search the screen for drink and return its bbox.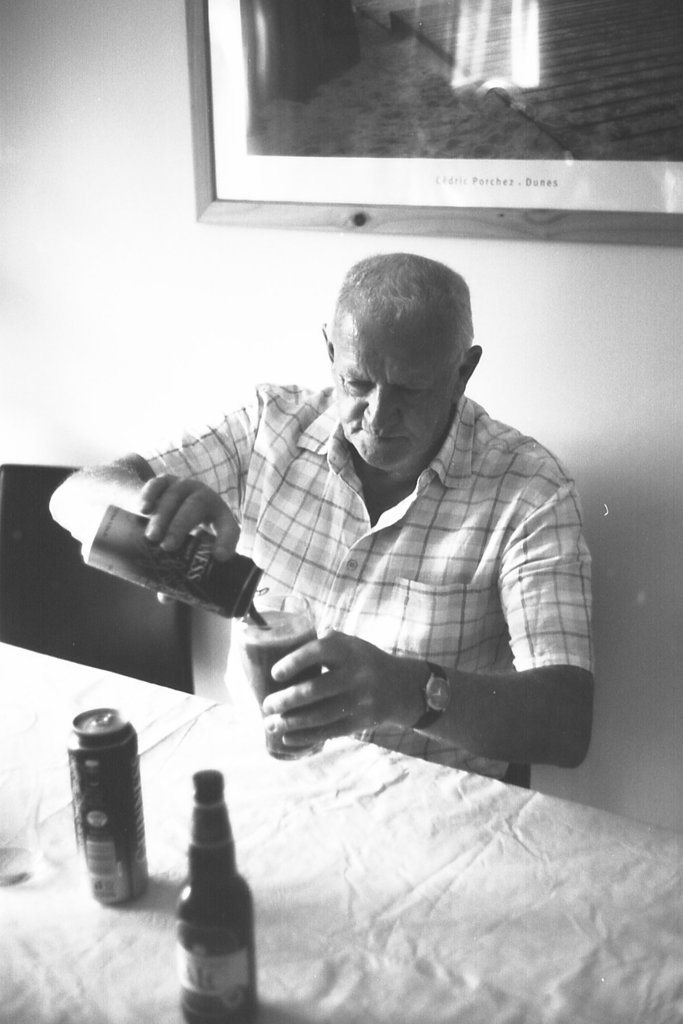
Found: 238/617/310/757.
